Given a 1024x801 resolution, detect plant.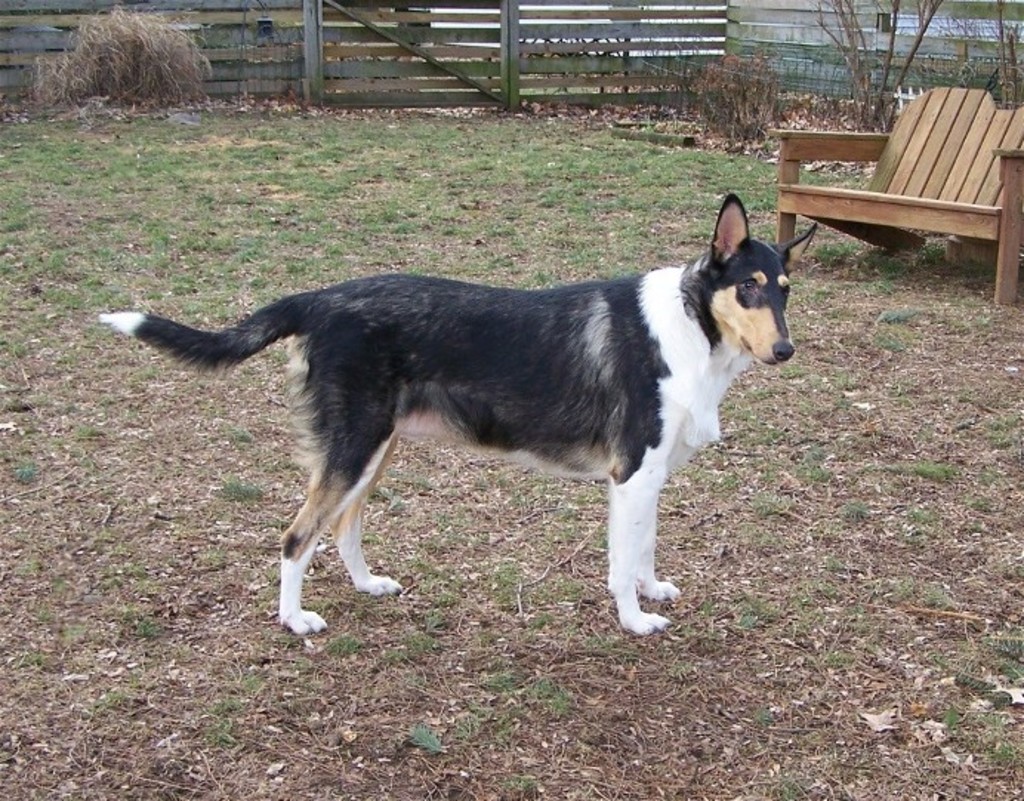
rect(534, 607, 559, 625).
